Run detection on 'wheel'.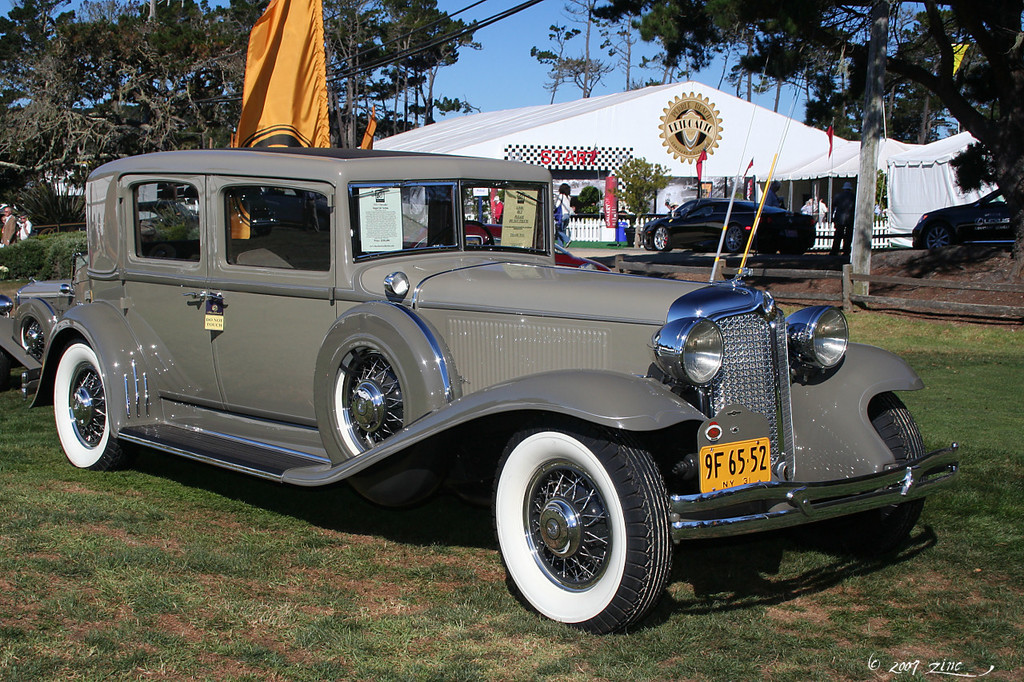
Result: BBox(654, 225, 673, 250).
